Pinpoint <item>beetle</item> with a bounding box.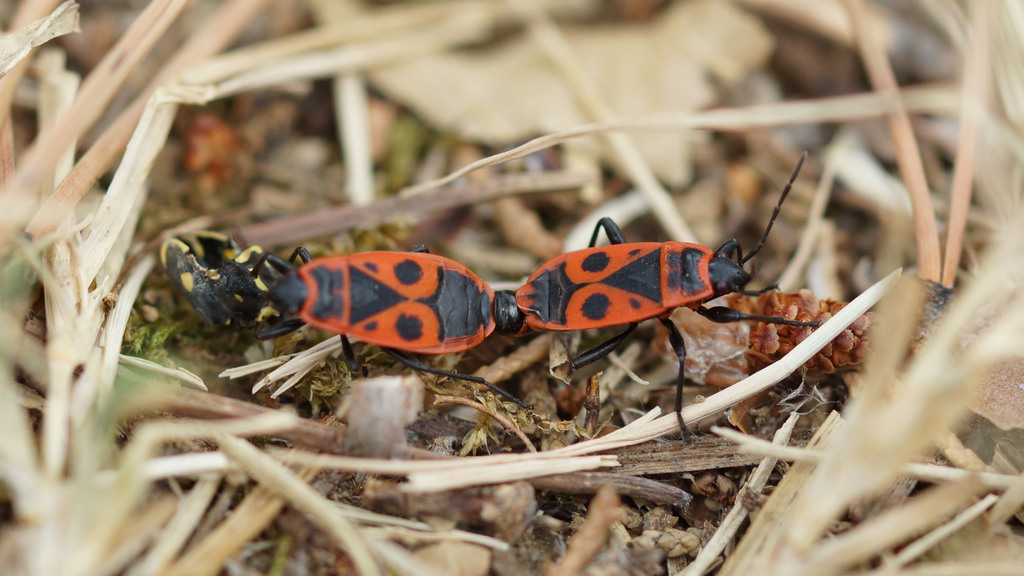
left=172, top=242, right=535, bottom=418.
